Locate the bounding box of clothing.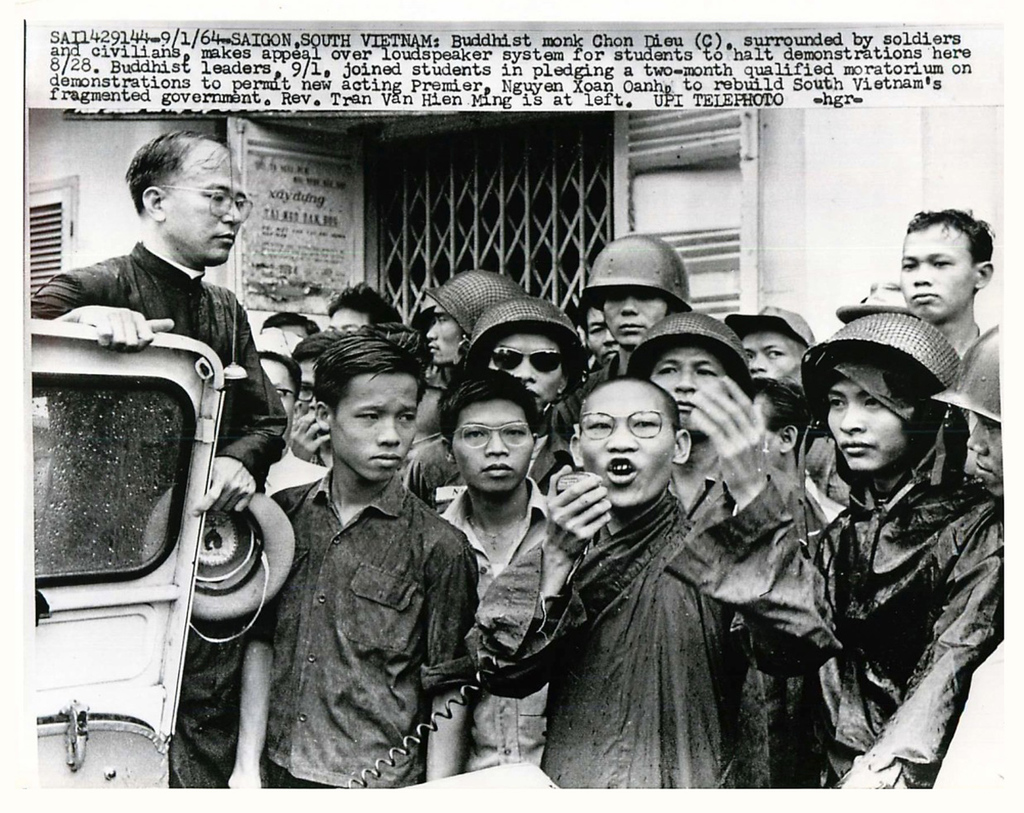
Bounding box: 28:239:289:791.
